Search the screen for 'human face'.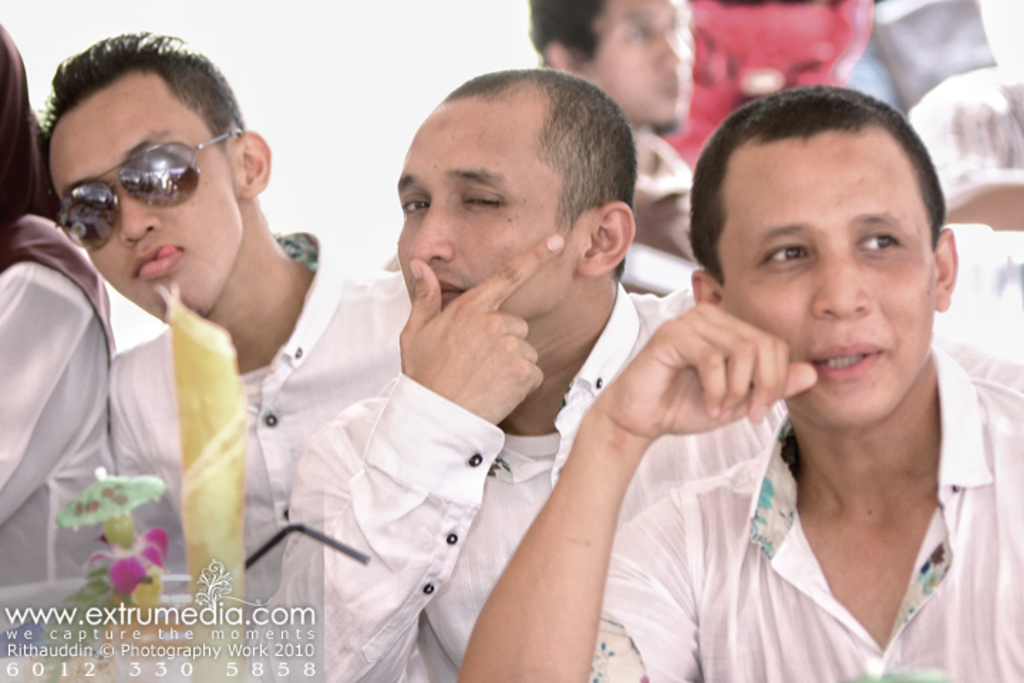
Found at (x1=724, y1=139, x2=932, y2=420).
